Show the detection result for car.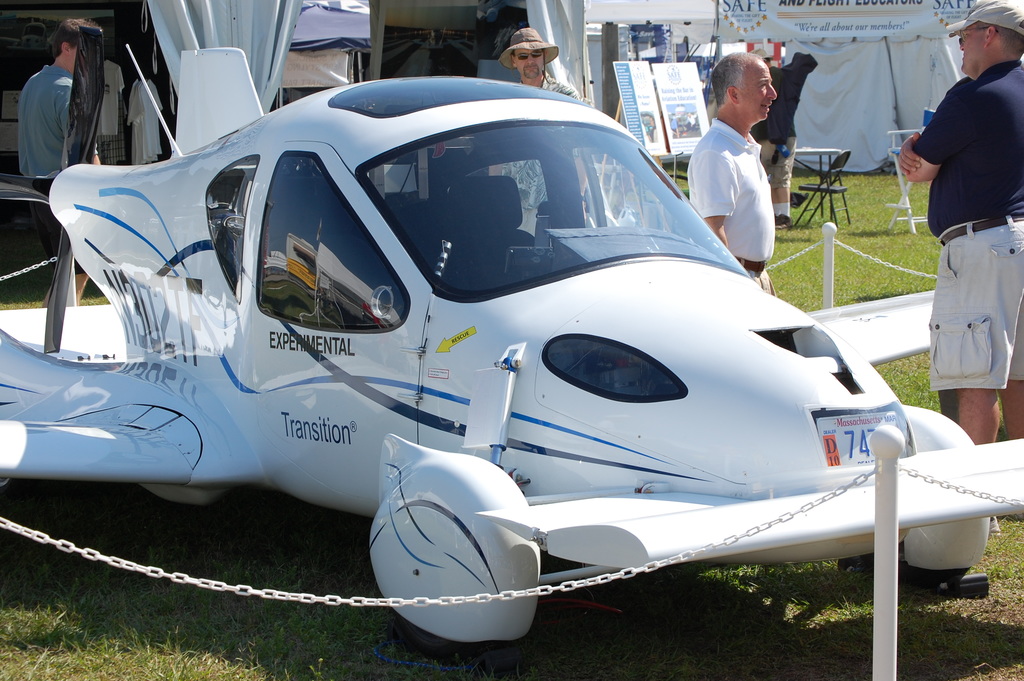
0/43/1023/671.
